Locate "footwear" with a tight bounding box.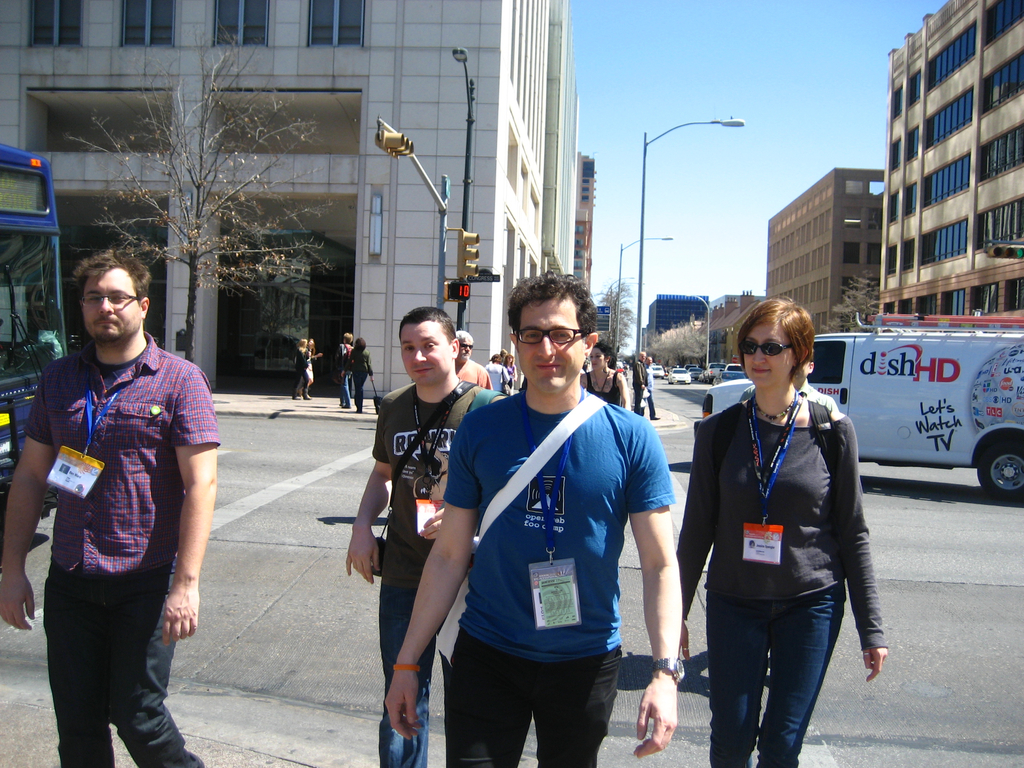
bbox(342, 403, 352, 409).
